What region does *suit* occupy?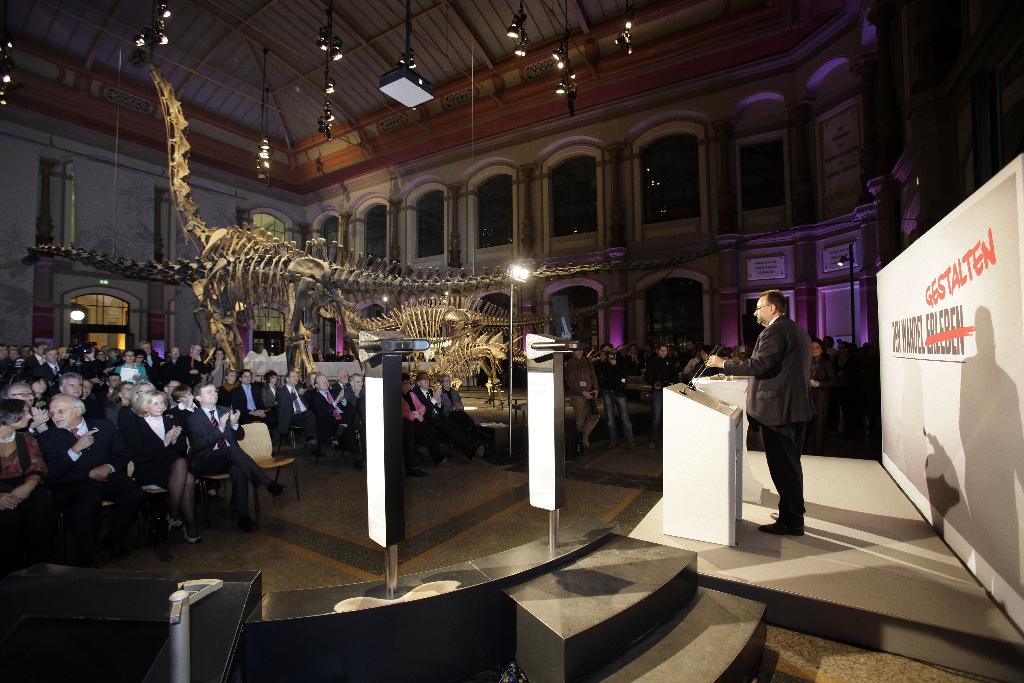
<box>166,357,188,384</box>.
